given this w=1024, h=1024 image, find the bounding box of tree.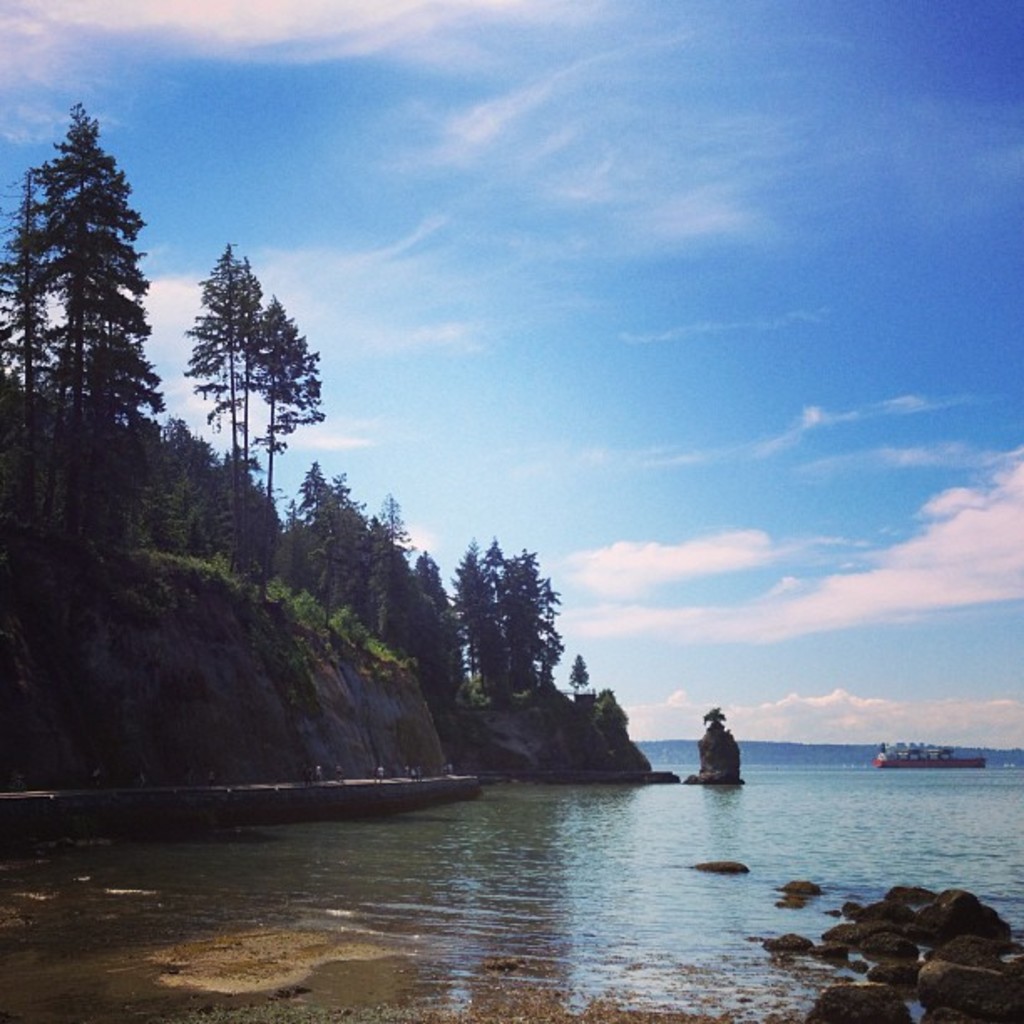
569:656:589:694.
